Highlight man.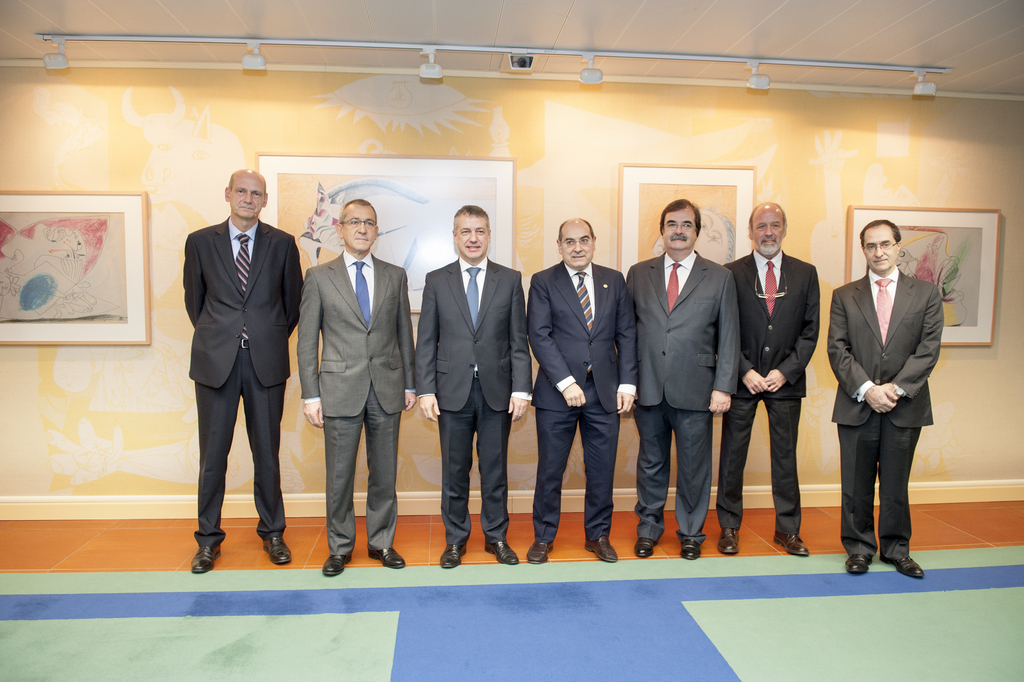
Highlighted region: [523, 213, 644, 564].
